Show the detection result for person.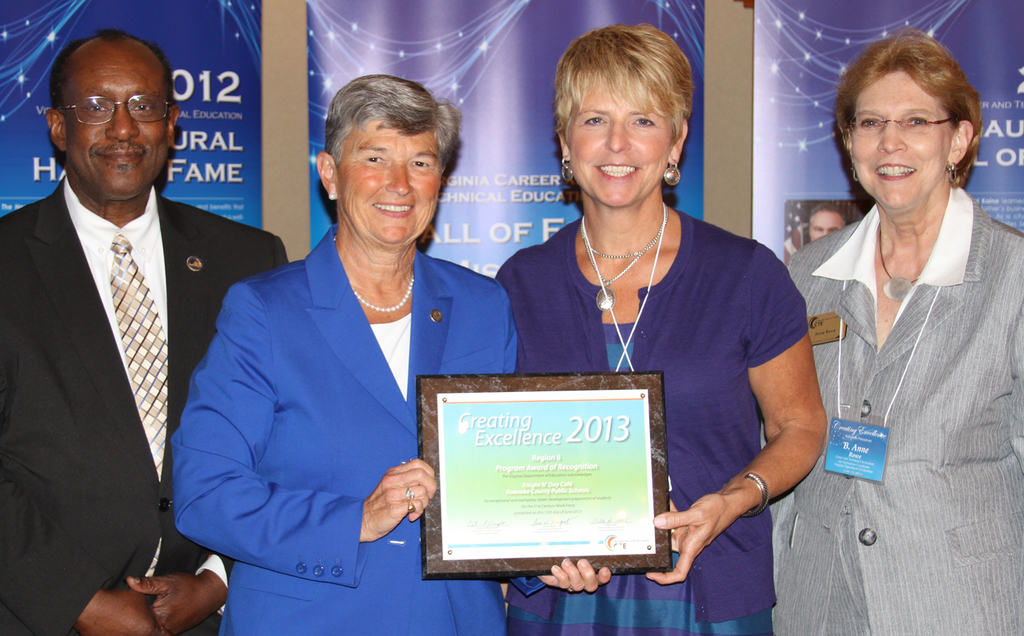
region(758, 29, 1023, 635).
